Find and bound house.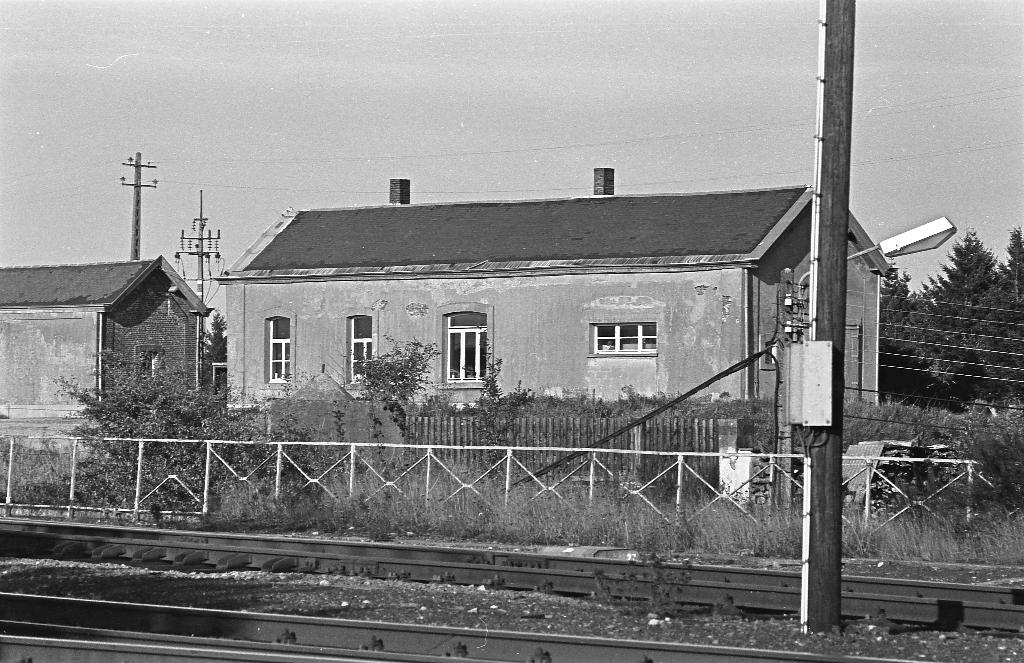
Bound: BBox(214, 165, 890, 420).
